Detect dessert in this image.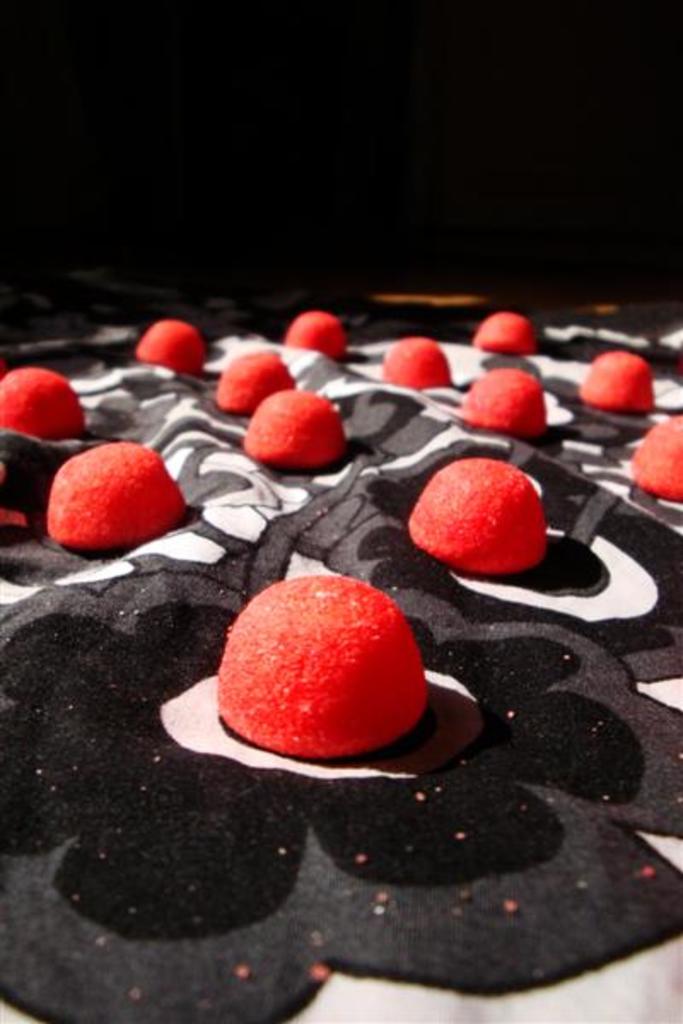
Detection: {"left": 0, "top": 370, "right": 84, "bottom": 435}.
